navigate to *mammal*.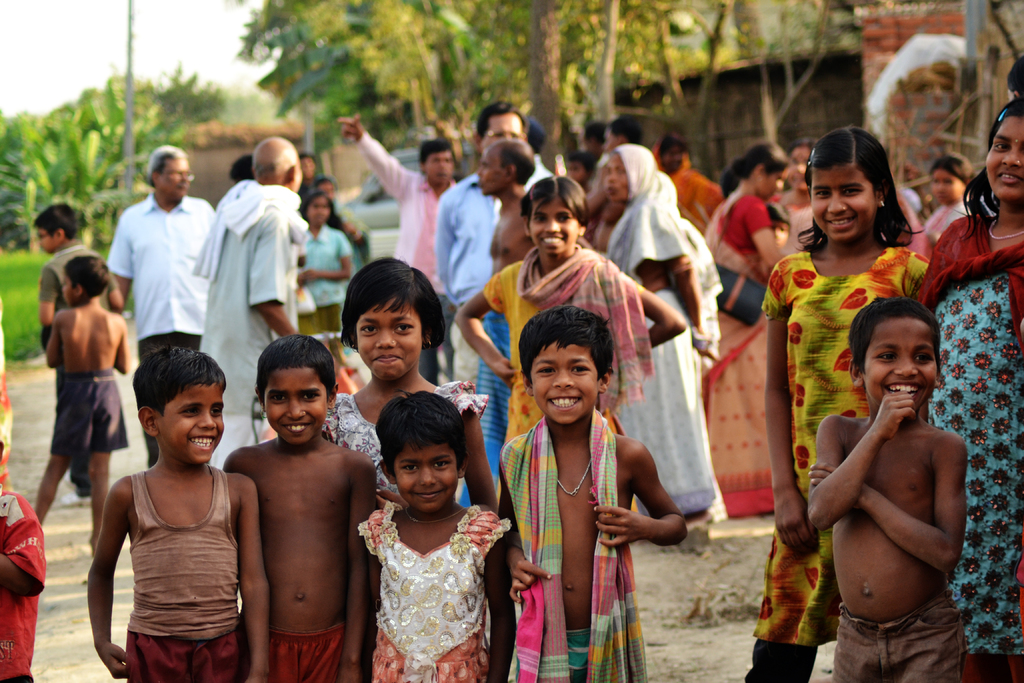
Navigation target: detection(0, 431, 51, 682).
